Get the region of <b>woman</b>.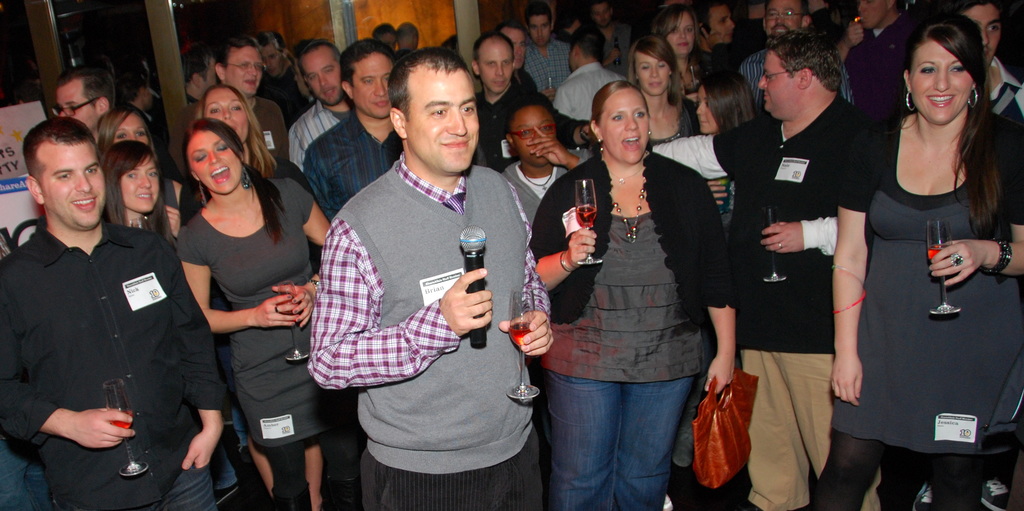
x1=811 y1=12 x2=1023 y2=510.
